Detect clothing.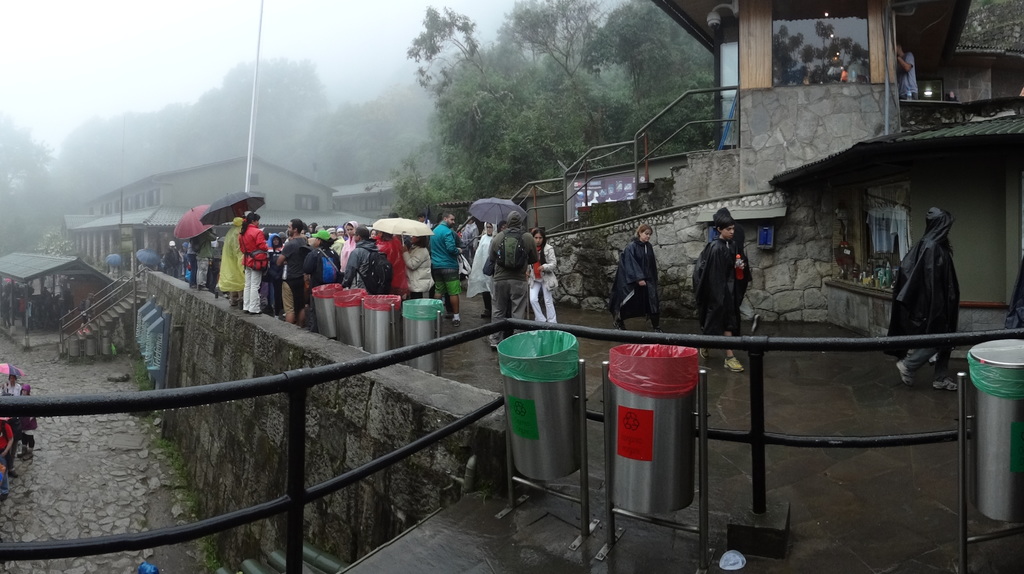
Detected at (x1=376, y1=237, x2=422, y2=297).
